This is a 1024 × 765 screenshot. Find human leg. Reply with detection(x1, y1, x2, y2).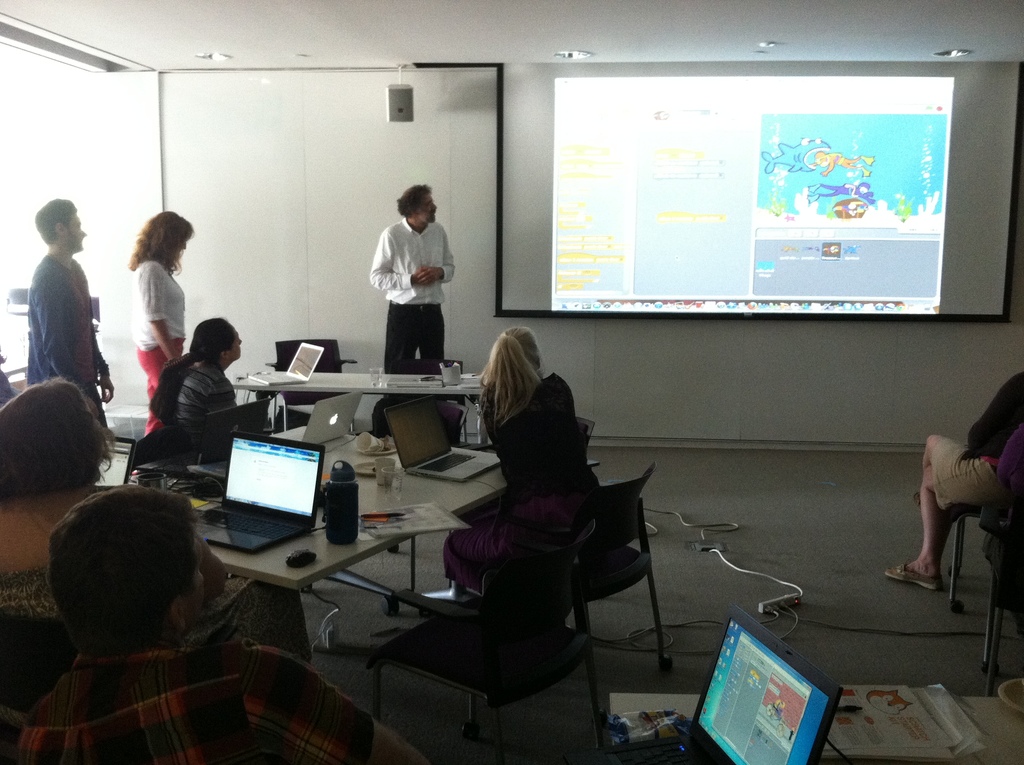
detection(916, 438, 966, 504).
